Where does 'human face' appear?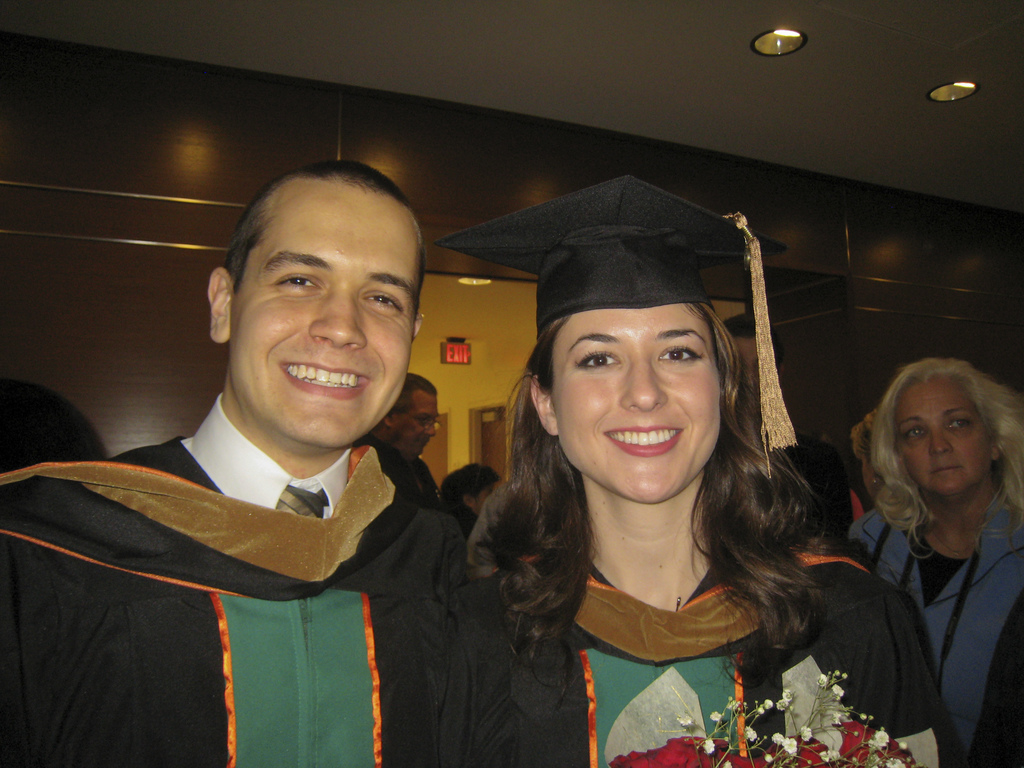
Appears at 232/189/412/446.
